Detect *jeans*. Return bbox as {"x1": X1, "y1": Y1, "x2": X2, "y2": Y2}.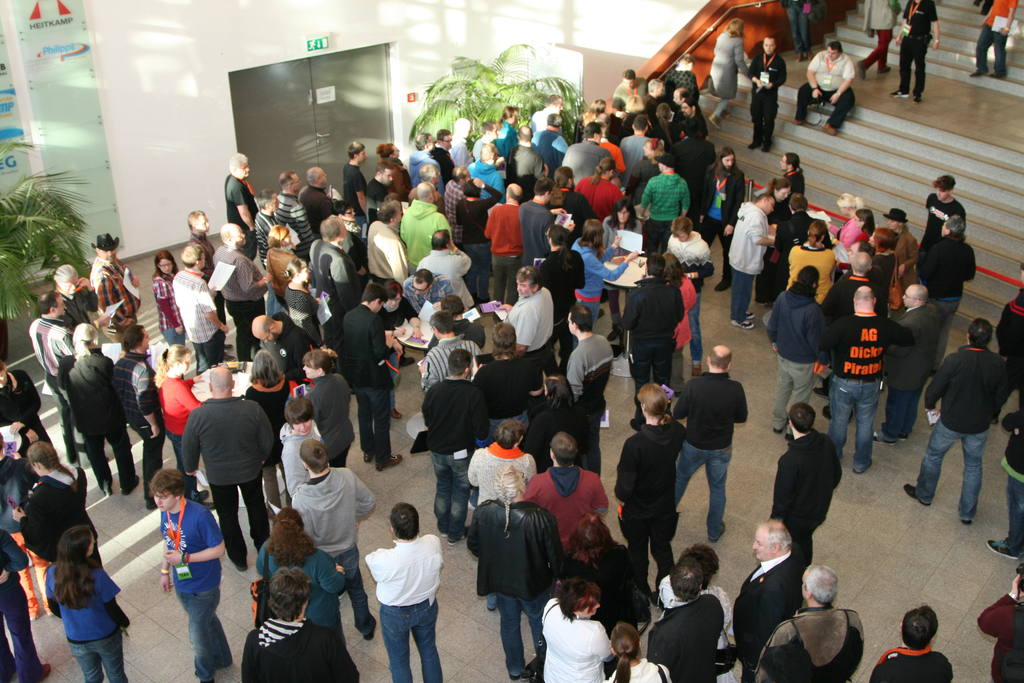
{"x1": 328, "y1": 549, "x2": 376, "y2": 641}.
